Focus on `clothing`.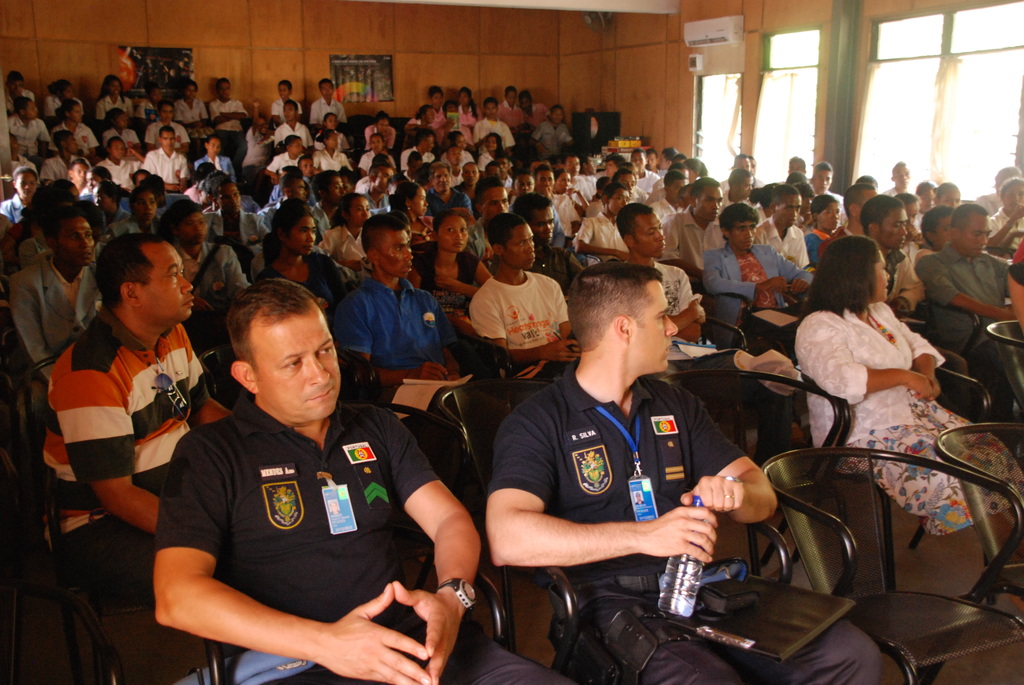
Focused at {"left": 472, "top": 274, "right": 573, "bottom": 379}.
